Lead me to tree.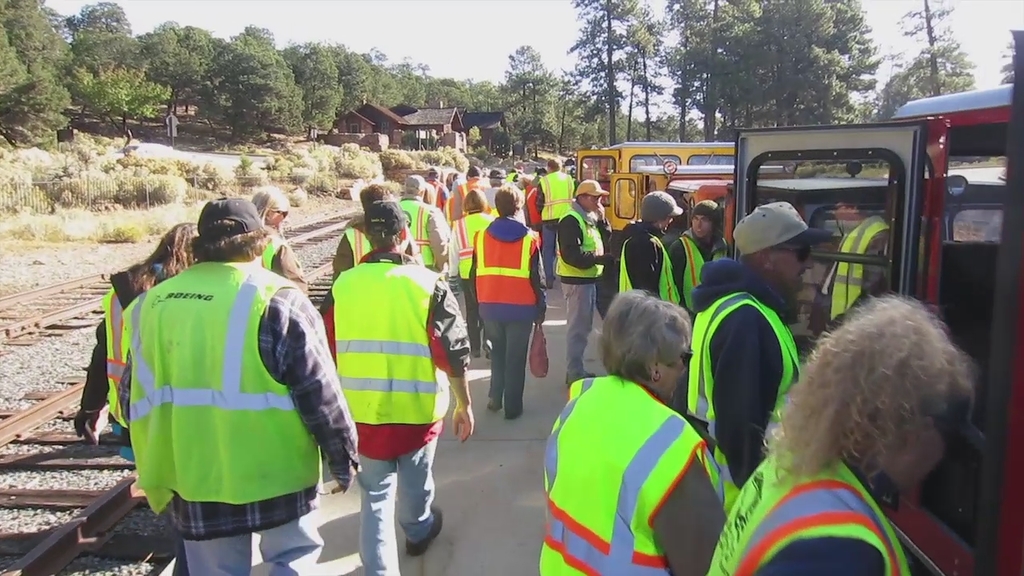
Lead to <box>72,58,174,146</box>.
